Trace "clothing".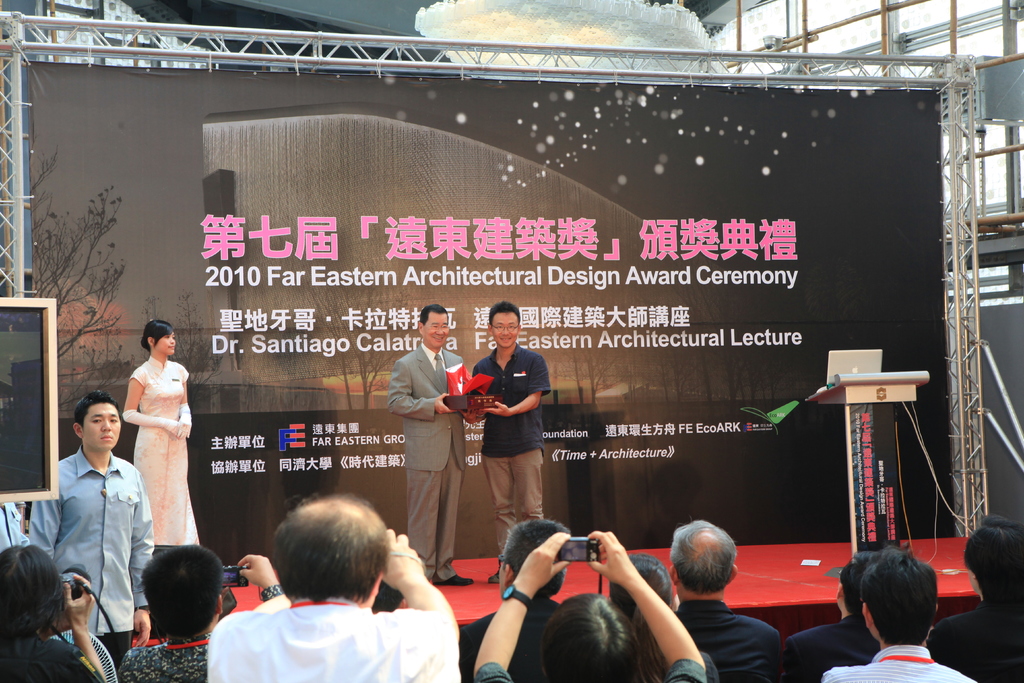
Traced to 129, 354, 203, 550.
